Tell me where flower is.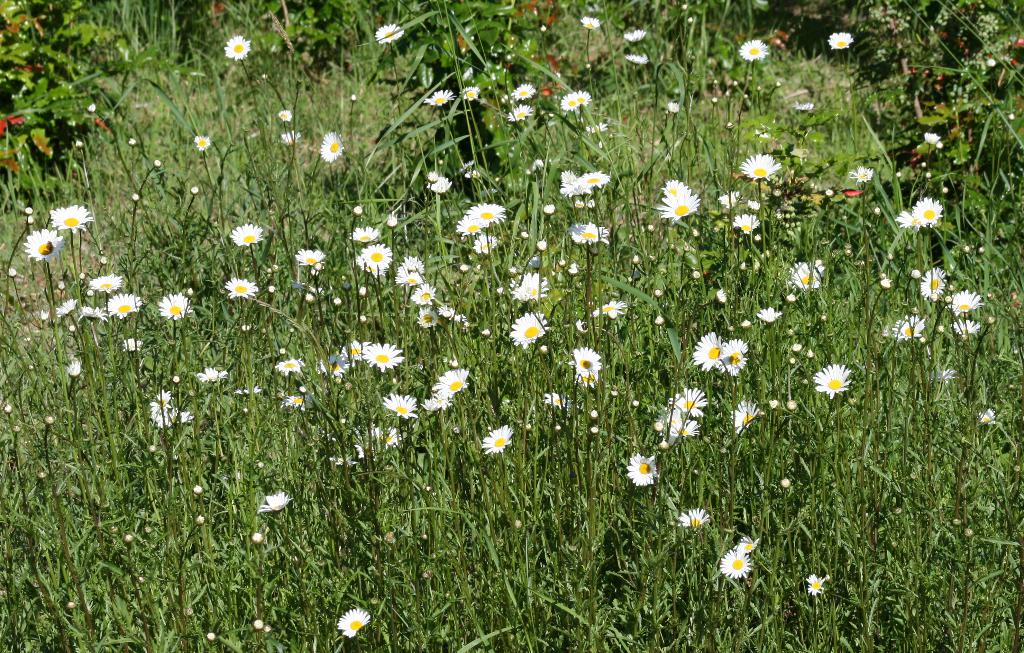
flower is at [left=890, top=312, right=924, bottom=339].
